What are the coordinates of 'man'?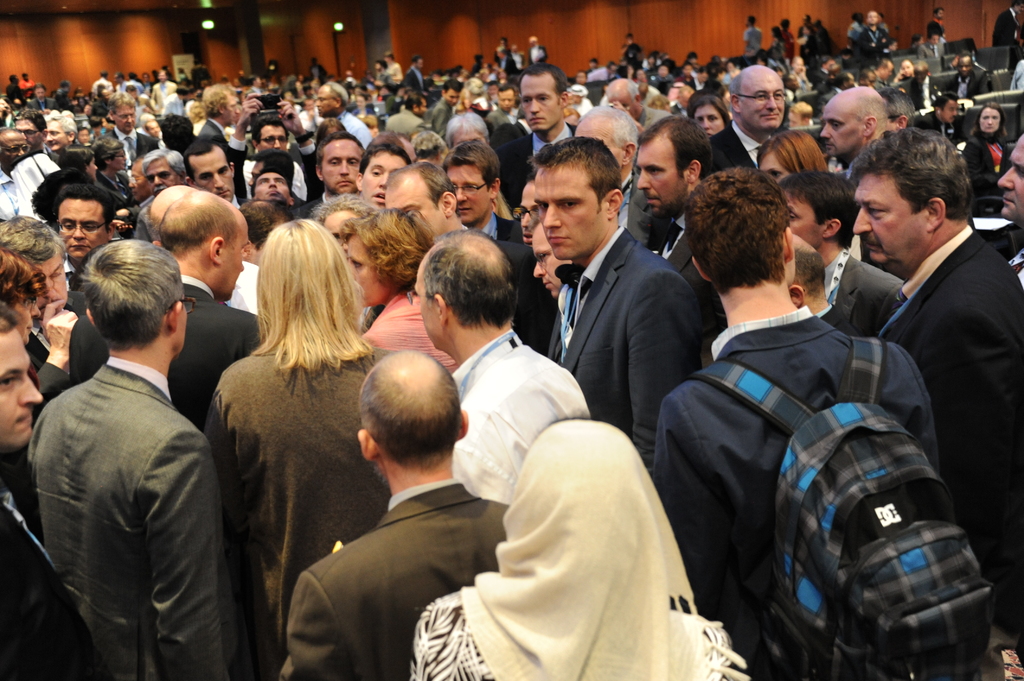
<bbox>948, 54, 992, 102</bbox>.
